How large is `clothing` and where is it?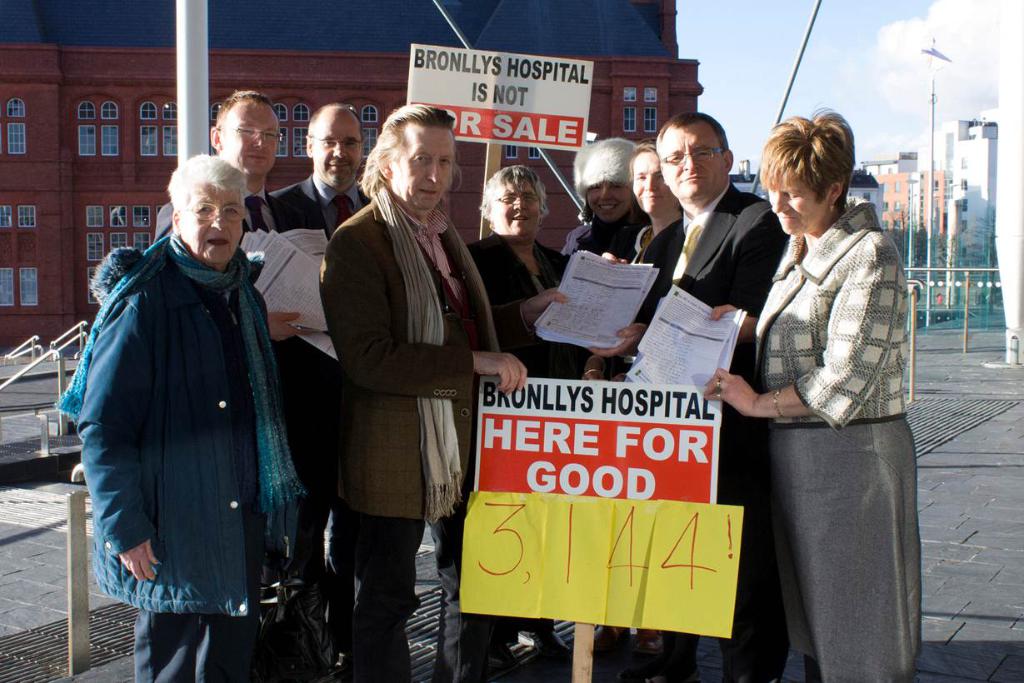
Bounding box: (x1=346, y1=206, x2=511, y2=668).
